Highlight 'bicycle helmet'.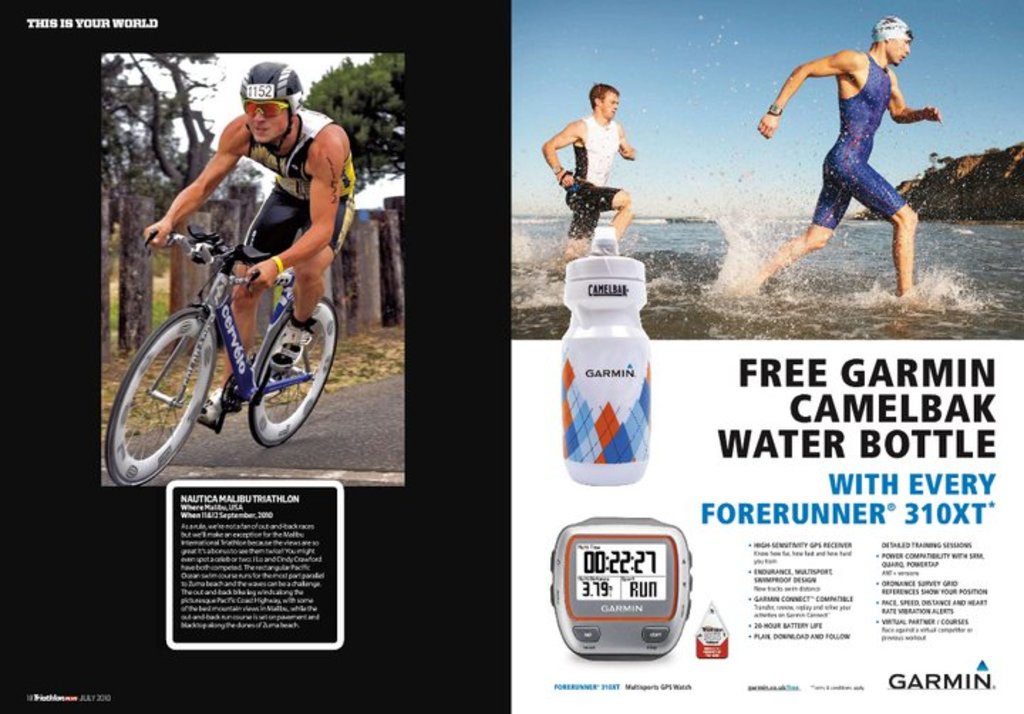
Highlighted region: bbox(238, 60, 306, 107).
